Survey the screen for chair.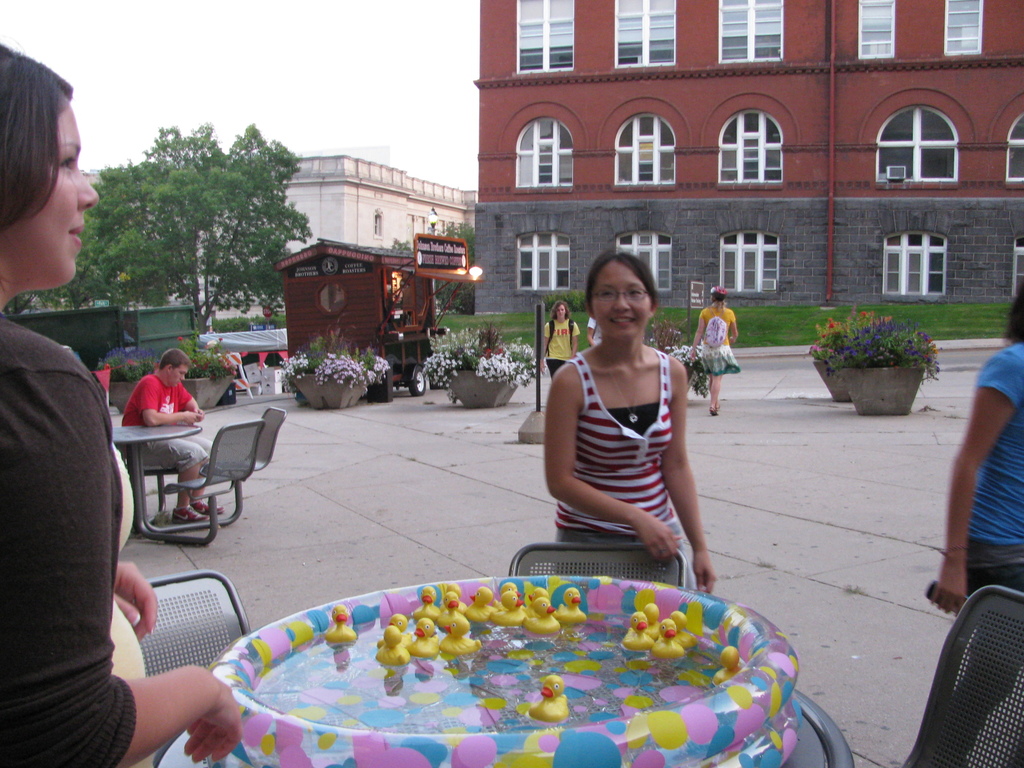
Survey found: [158, 420, 268, 505].
